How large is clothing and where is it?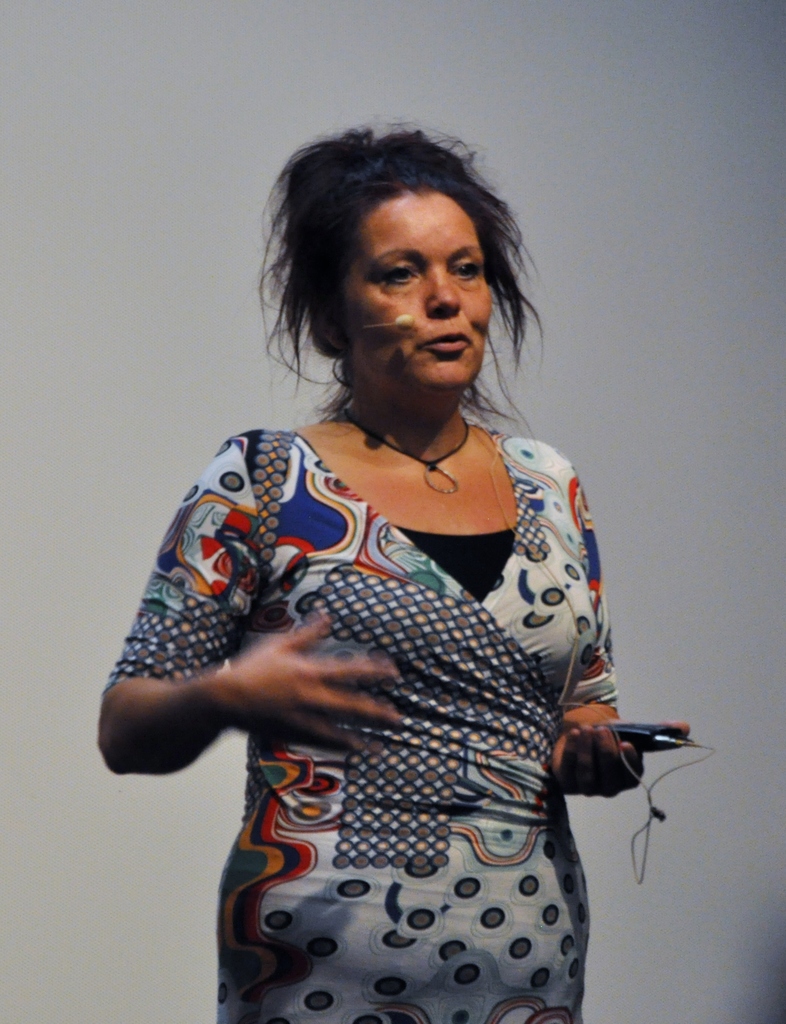
Bounding box: bbox=[104, 369, 644, 1004].
